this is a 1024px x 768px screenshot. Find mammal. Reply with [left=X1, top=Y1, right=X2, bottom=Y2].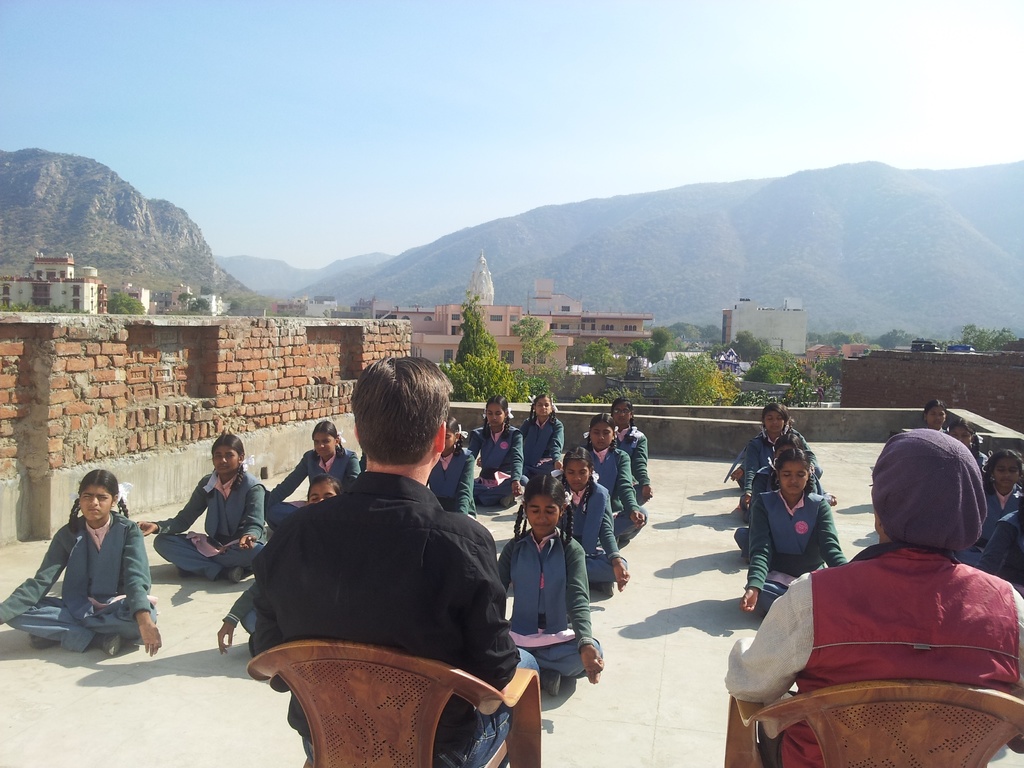
[left=918, top=397, right=947, bottom=431].
